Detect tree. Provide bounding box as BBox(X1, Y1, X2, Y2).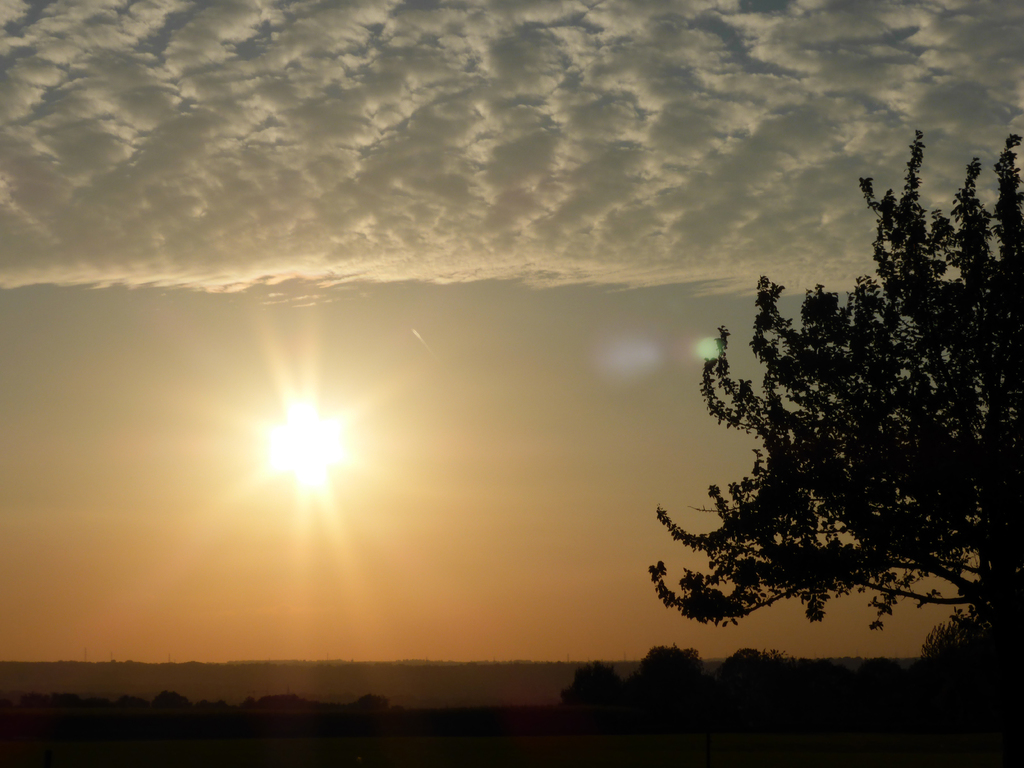
BBox(920, 603, 998, 686).
